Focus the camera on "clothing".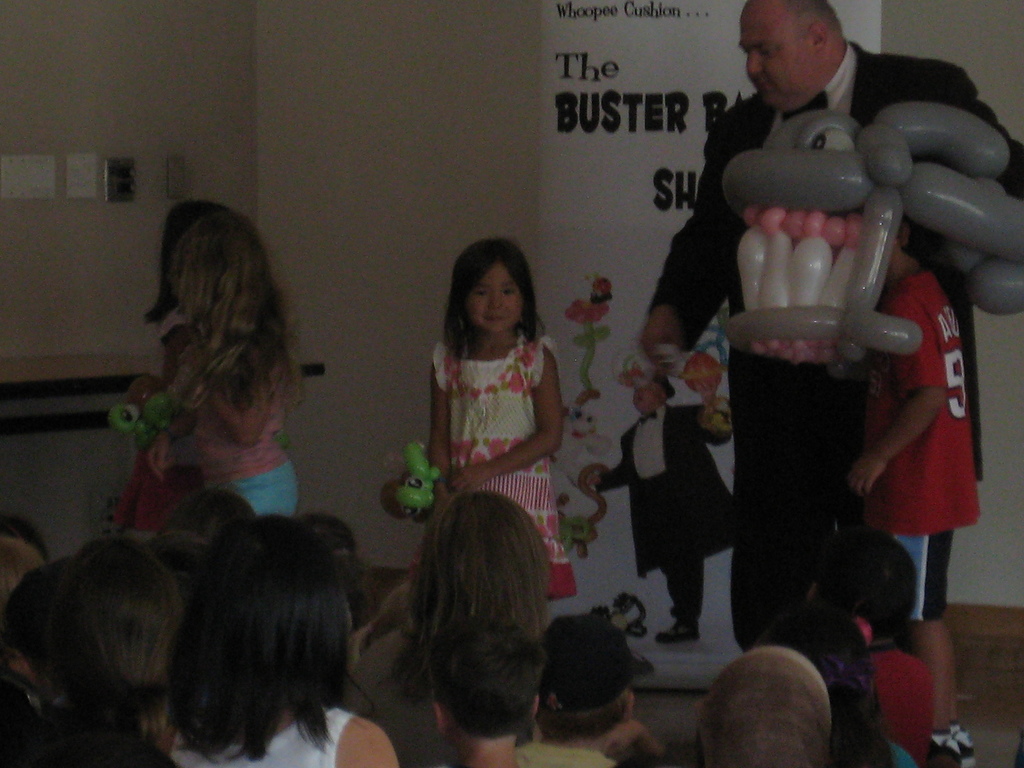
Focus region: rect(113, 435, 198, 541).
